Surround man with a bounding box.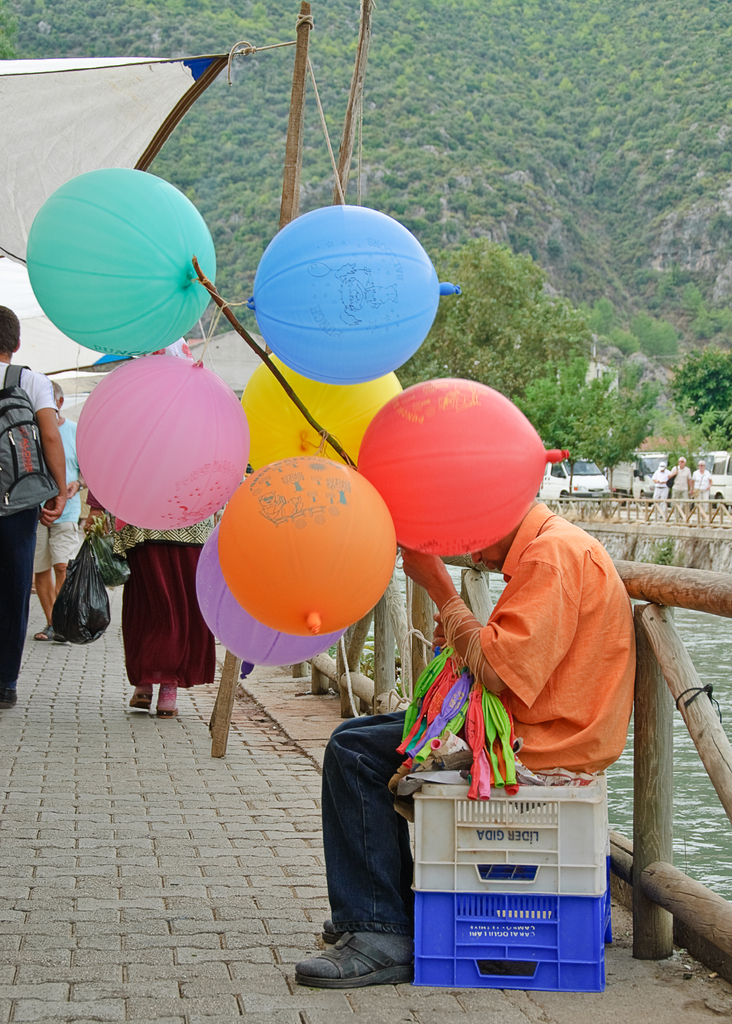
(26, 373, 78, 637).
